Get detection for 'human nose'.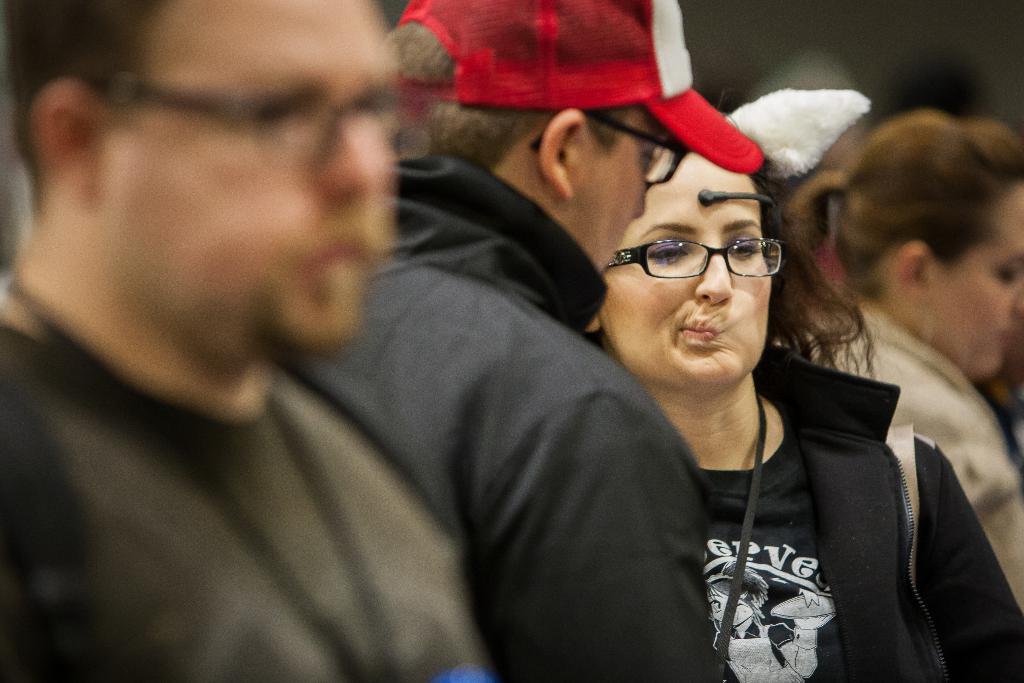
Detection: 1014,281,1023,311.
